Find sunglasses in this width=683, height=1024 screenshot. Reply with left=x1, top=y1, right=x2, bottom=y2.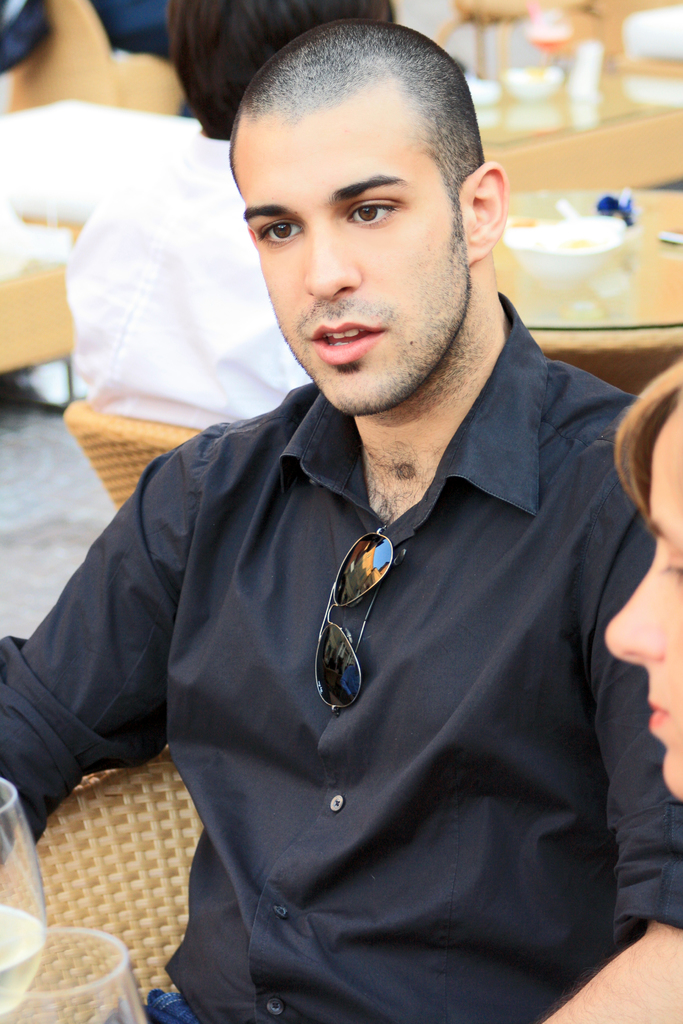
left=313, top=524, right=397, bottom=720.
